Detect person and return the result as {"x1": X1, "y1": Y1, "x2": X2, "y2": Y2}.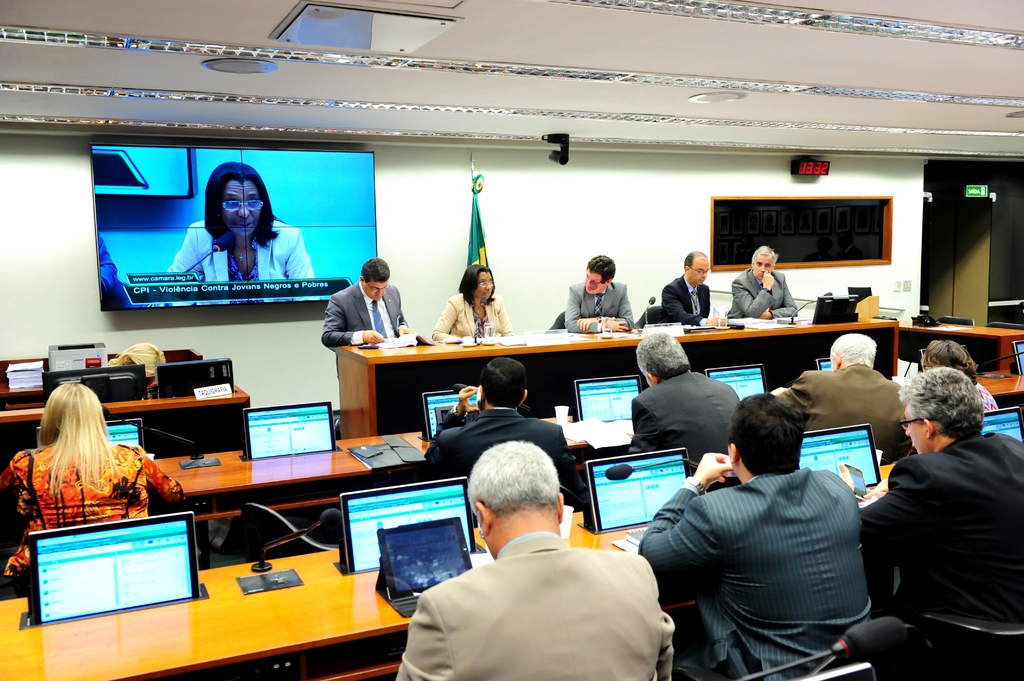
{"x1": 634, "y1": 392, "x2": 869, "y2": 680}.
